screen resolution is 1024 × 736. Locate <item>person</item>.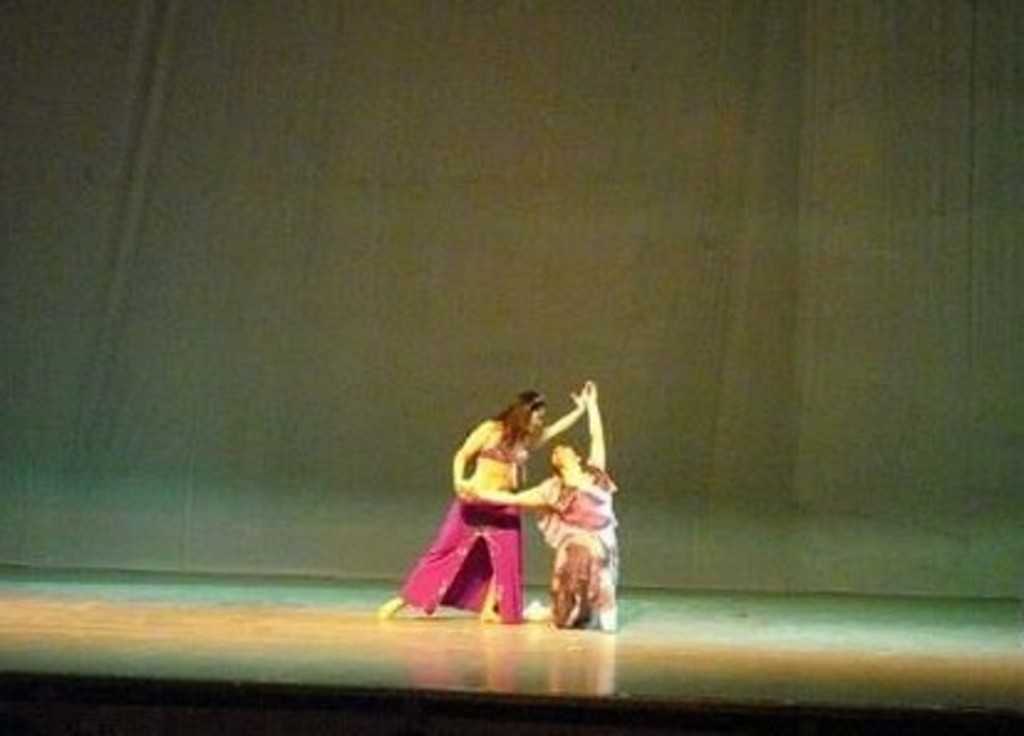
(377, 367, 585, 624).
